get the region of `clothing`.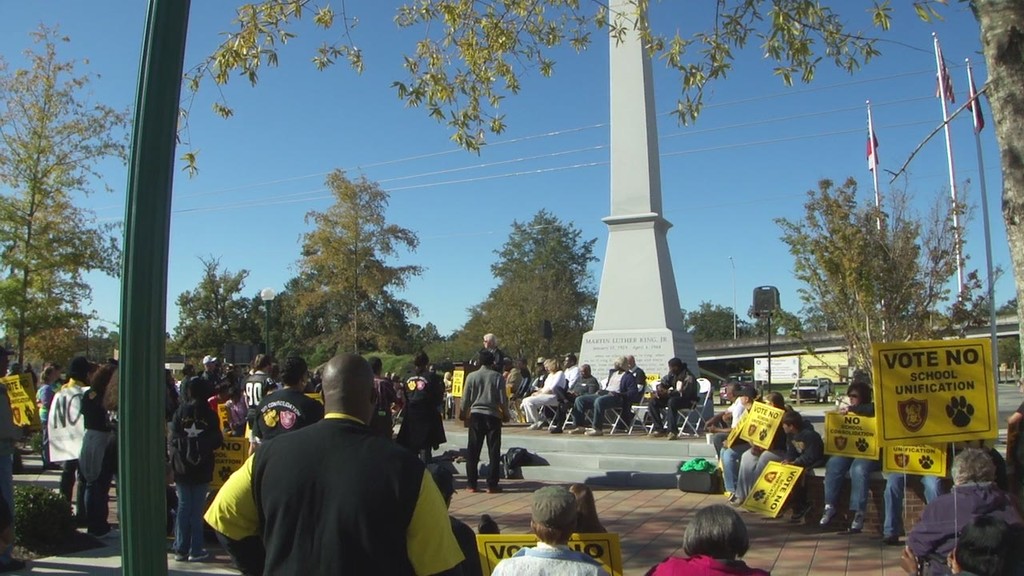
664:542:761:575.
